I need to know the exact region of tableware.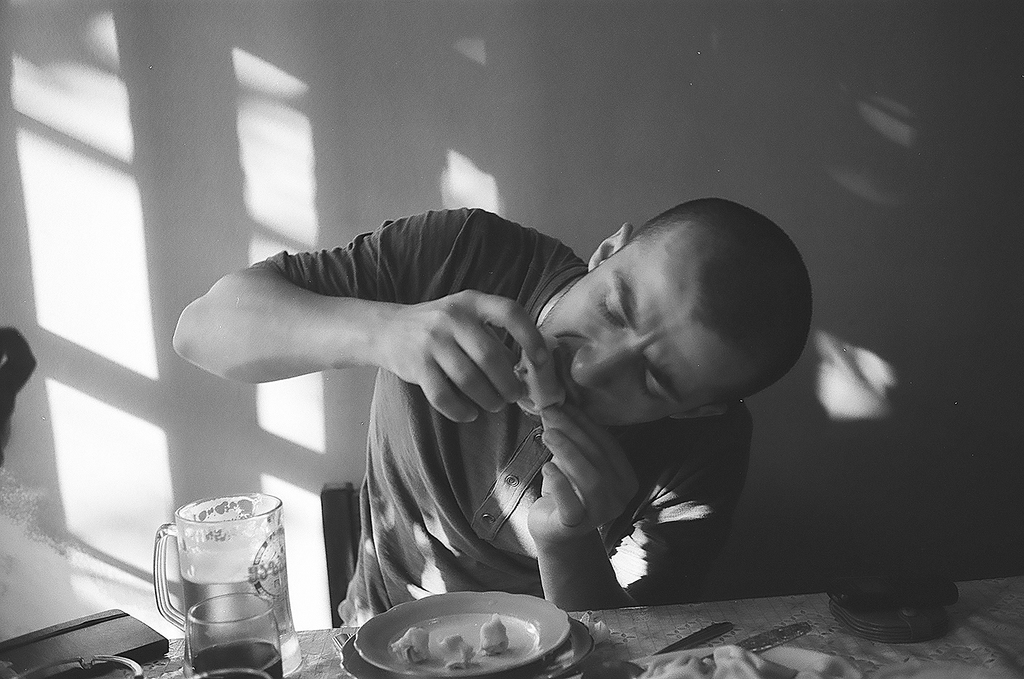
Region: pyautogui.locateOnScreen(186, 593, 285, 678).
